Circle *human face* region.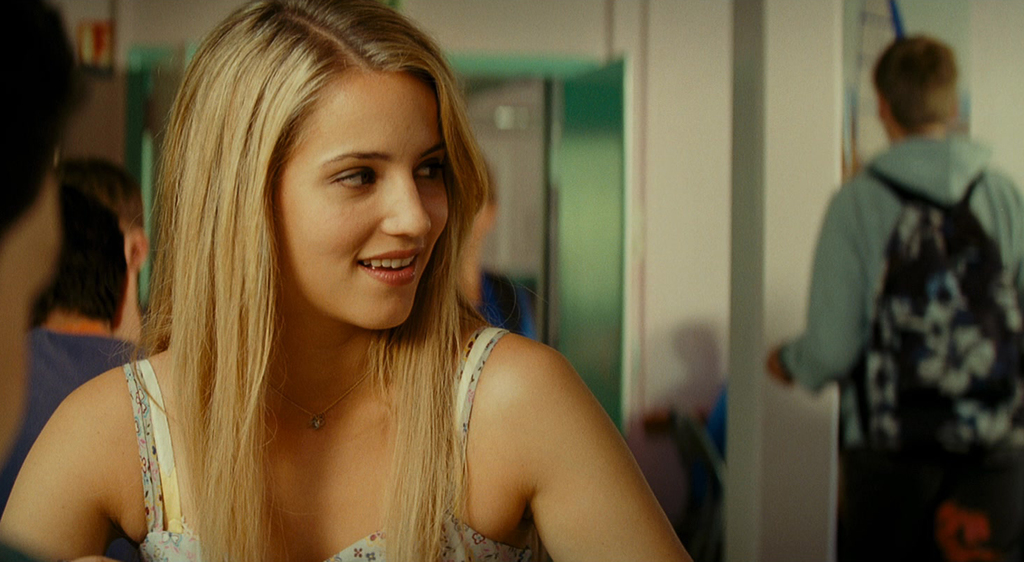
Region: <box>275,70,451,336</box>.
